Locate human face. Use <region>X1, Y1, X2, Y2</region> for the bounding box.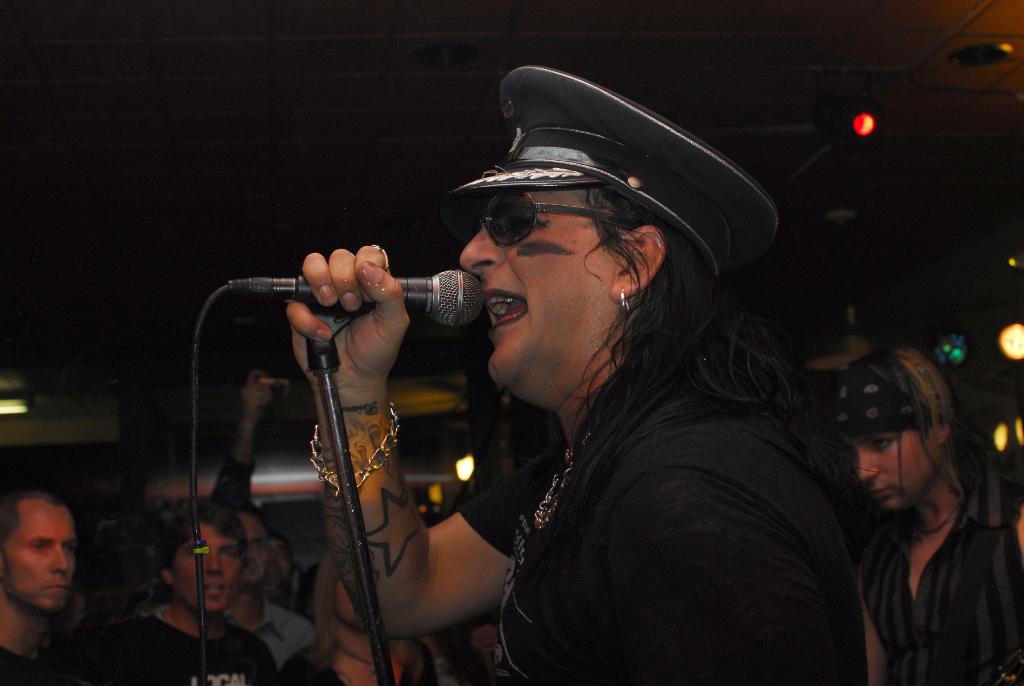
<region>0, 498, 83, 621</region>.
